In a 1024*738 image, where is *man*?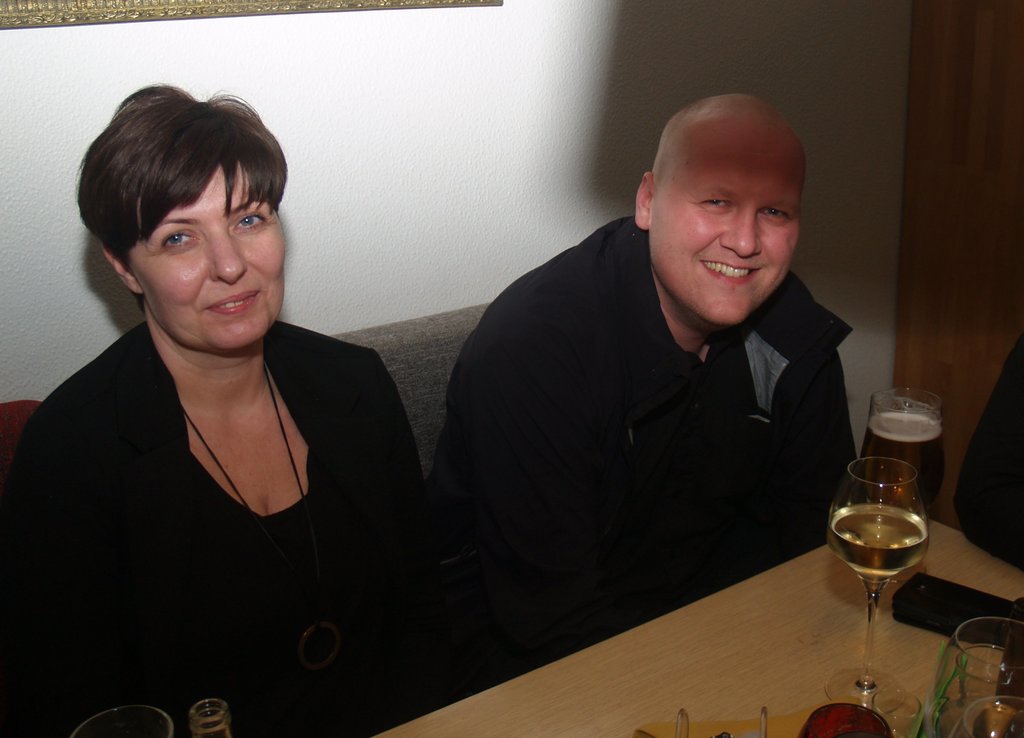
431/84/862/678.
